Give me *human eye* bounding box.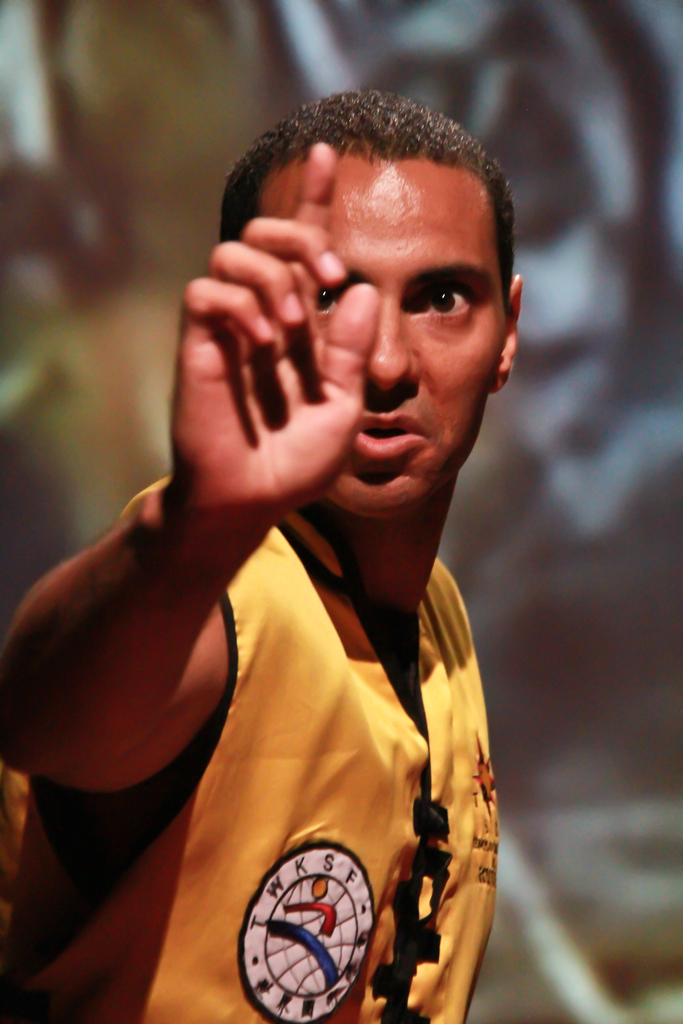
x1=413 y1=278 x2=489 y2=328.
